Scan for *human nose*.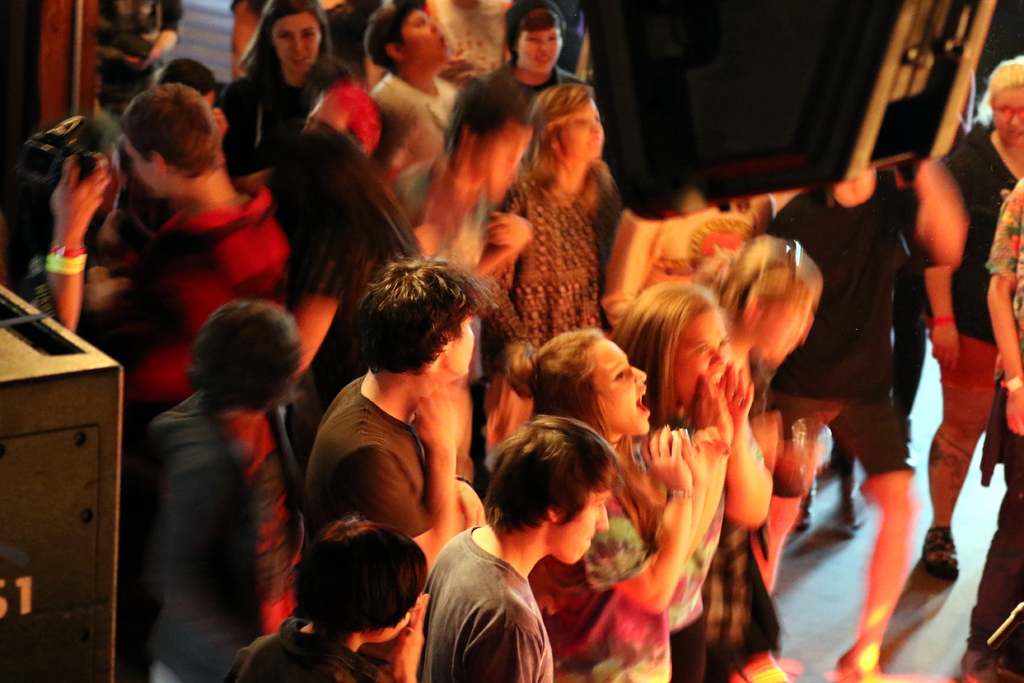
Scan result: bbox(431, 15, 440, 31).
